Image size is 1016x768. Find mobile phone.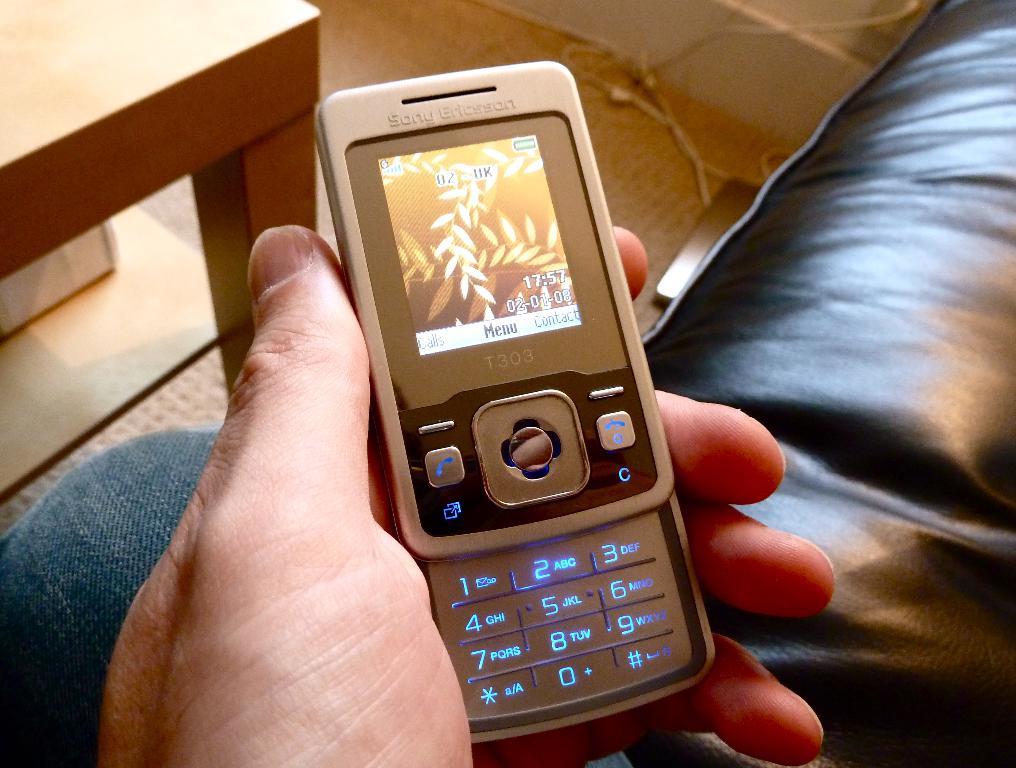
321:48:708:763.
